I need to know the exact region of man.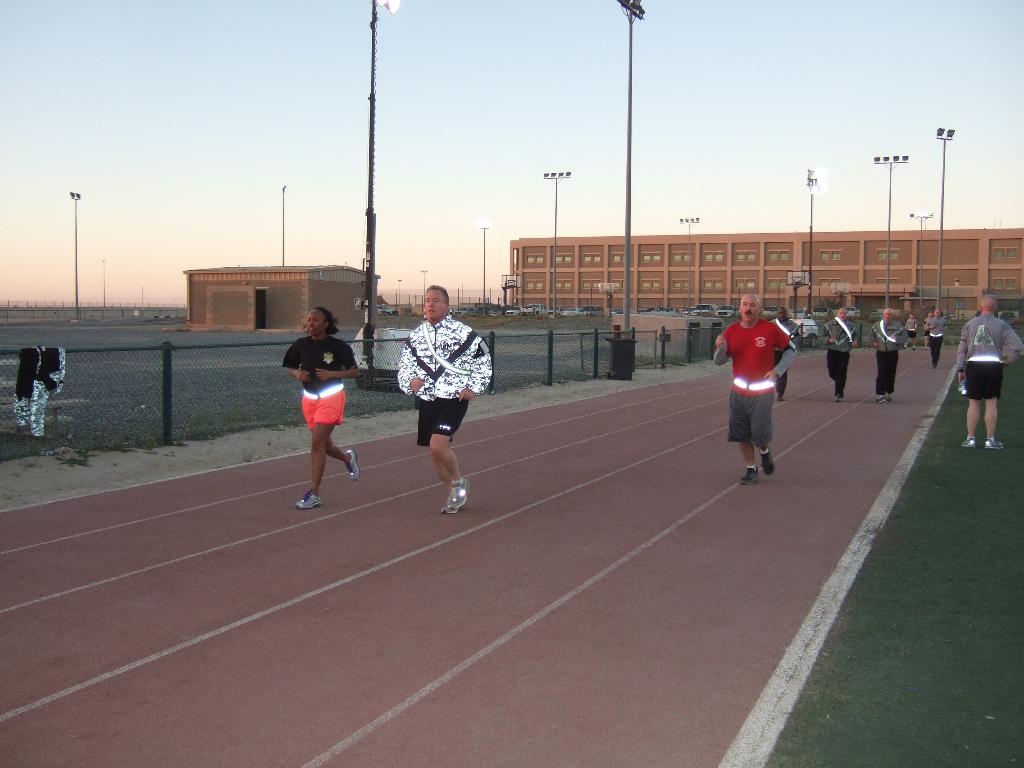
Region: 920,307,934,345.
